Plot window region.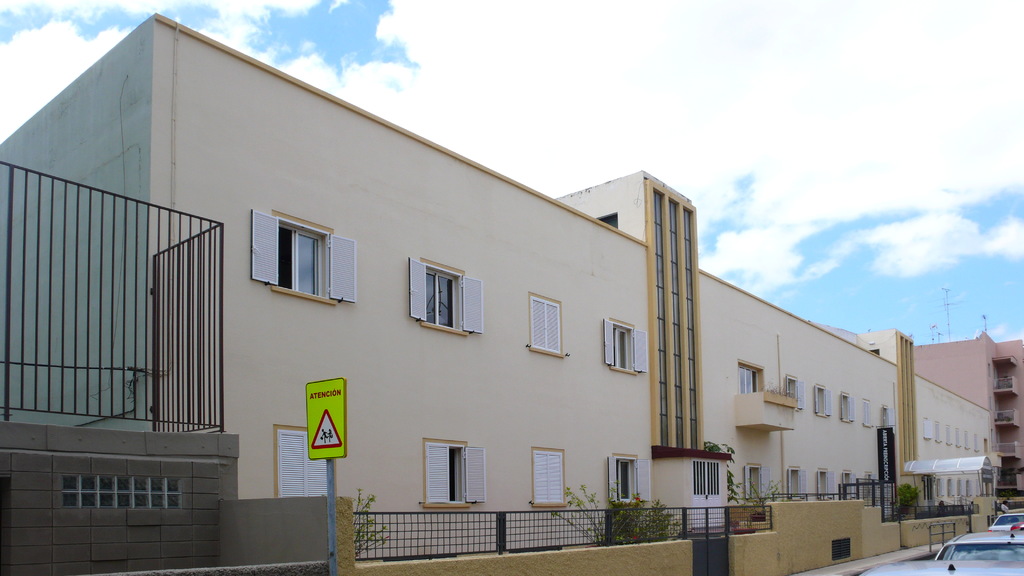
Plotted at pyautogui.locateOnScreen(864, 401, 873, 427).
